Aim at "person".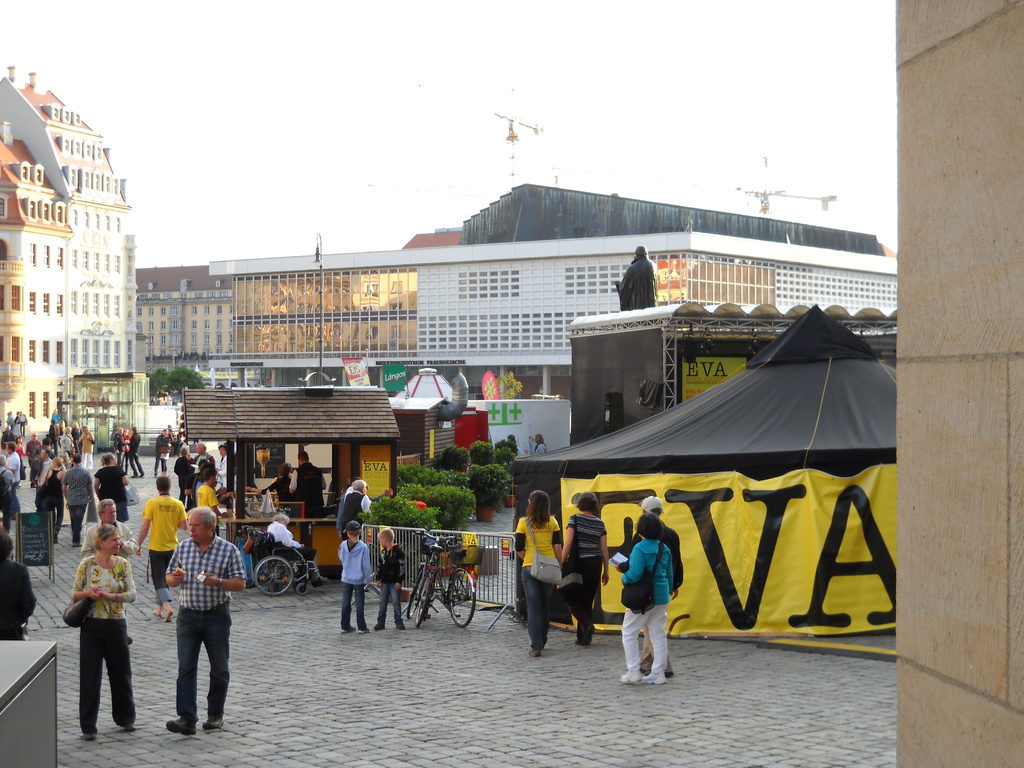
Aimed at (left=620, top=496, right=684, bottom=675).
